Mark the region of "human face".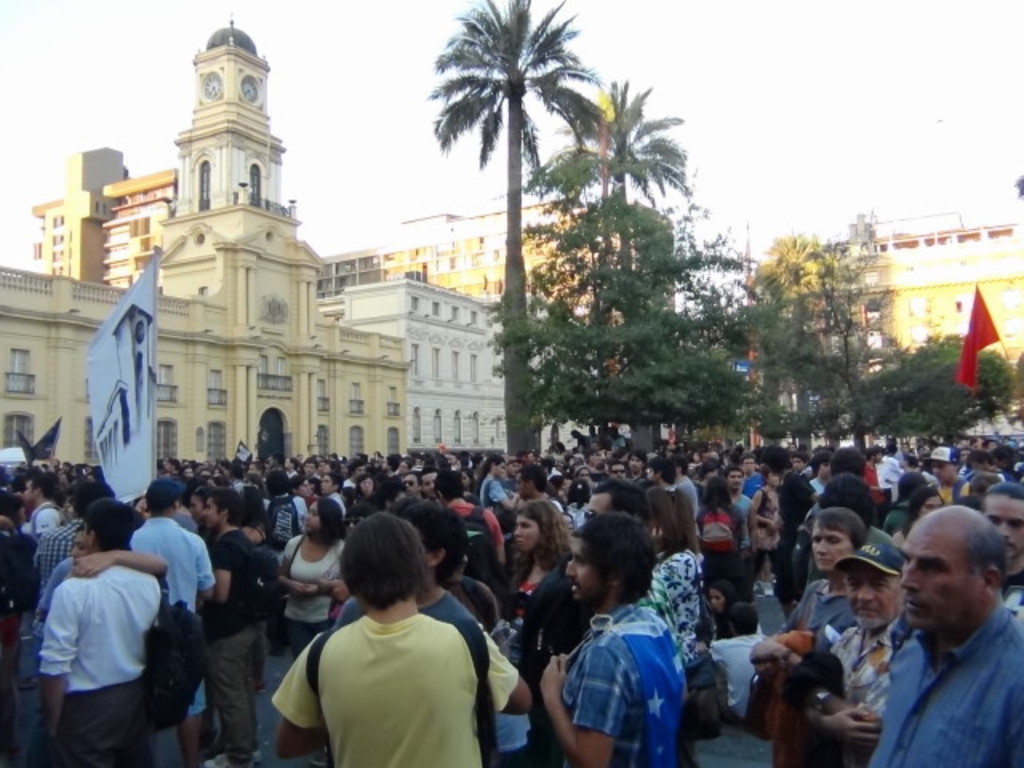
Region: pyautogui.locateOnScreen(810, 522, 854, 573).
